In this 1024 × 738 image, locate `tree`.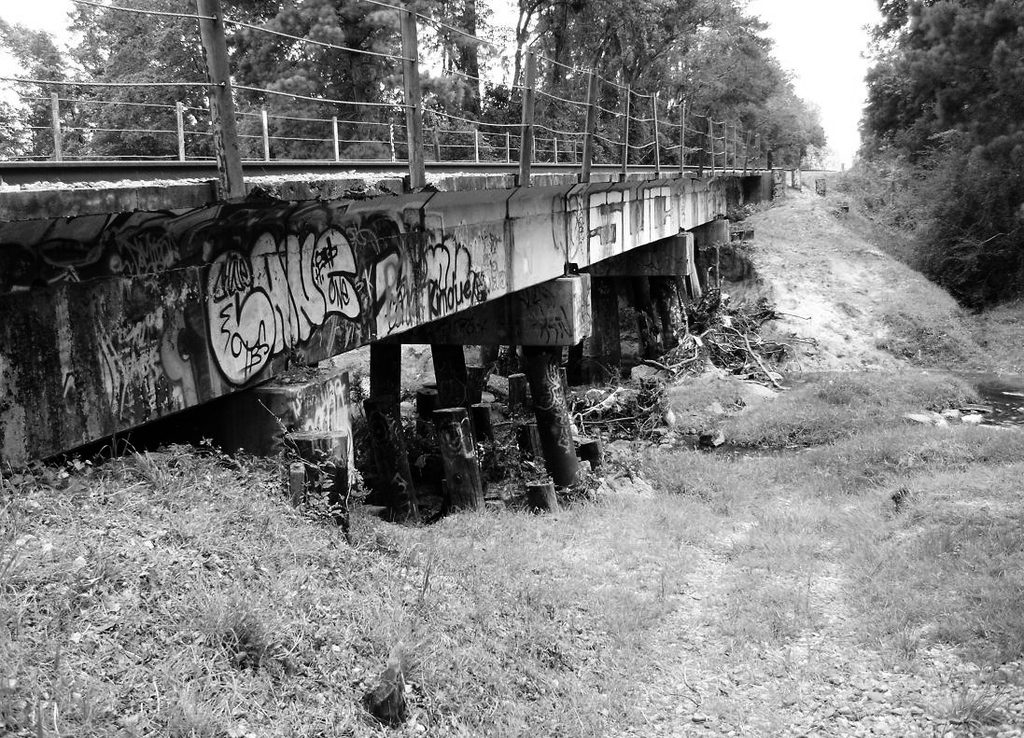
Bounding box: (x1=221, y1=0, x2=483, y2=149).
